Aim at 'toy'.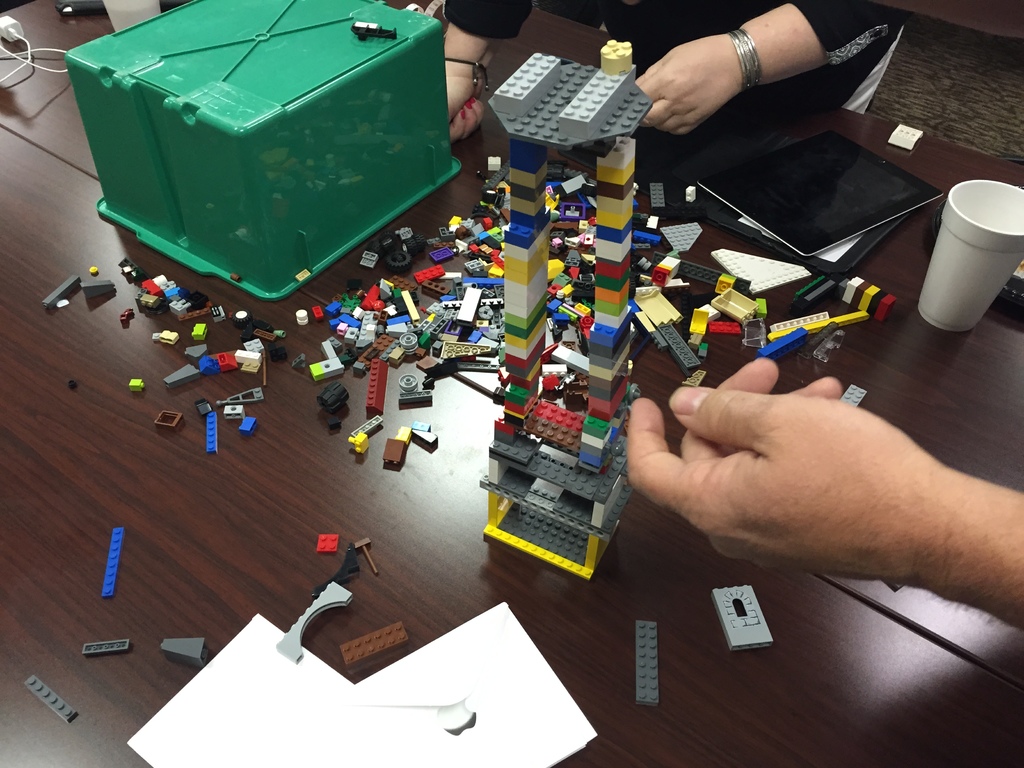
Aimed at <region>81, 278, 116, 298</region>.
